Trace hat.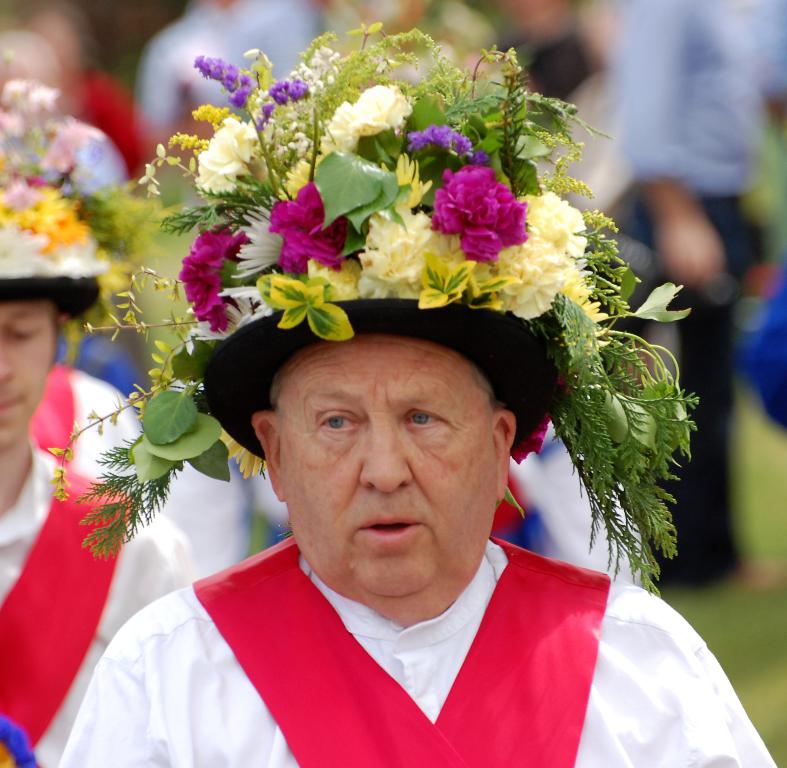
Traced to 56,23,701,584.
